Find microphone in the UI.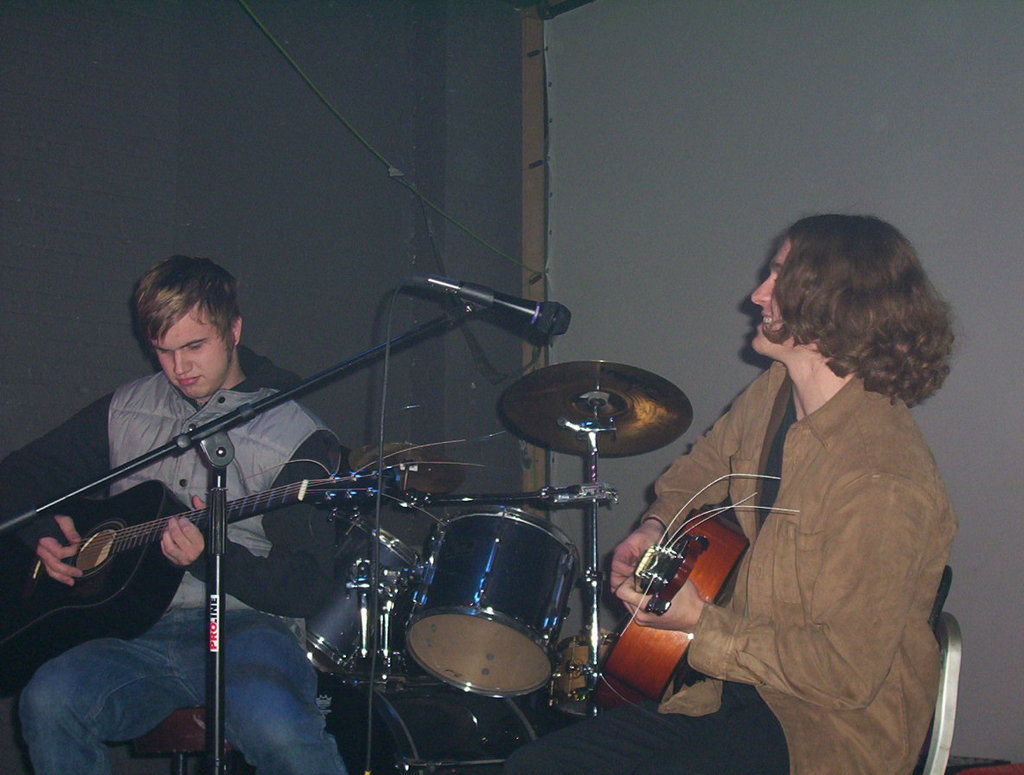
UI element at [left=421, top=273, right=575, bottom=338].
